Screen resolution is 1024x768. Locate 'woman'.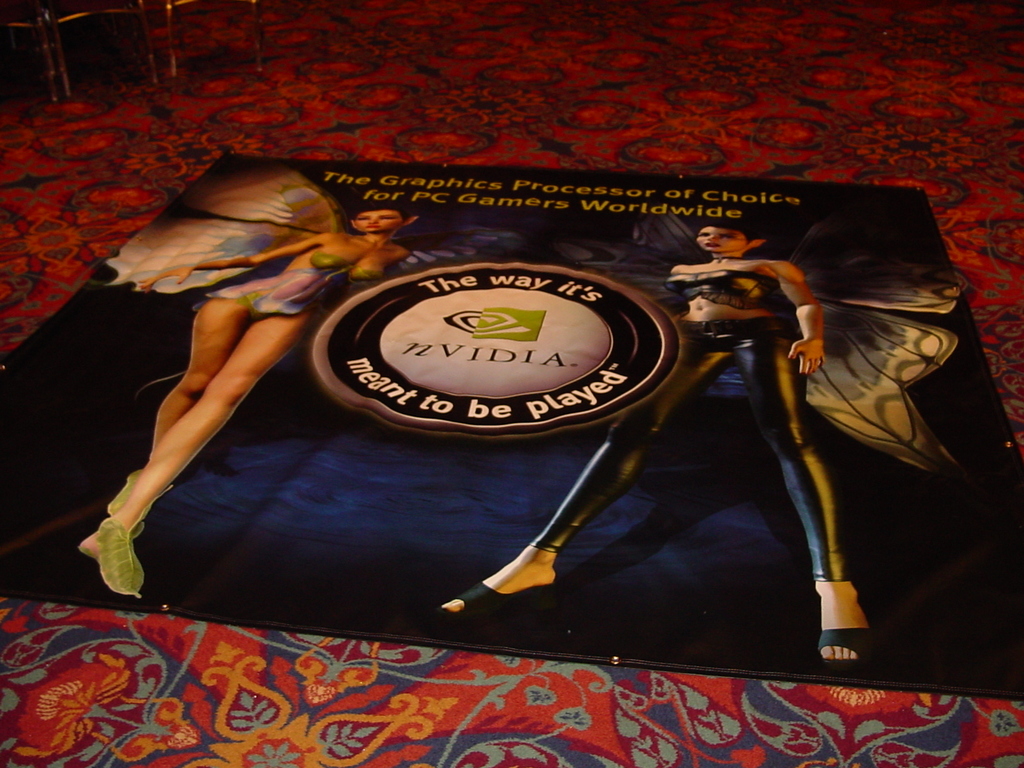
x1=60, y1=148, x2=387, y2=601.
